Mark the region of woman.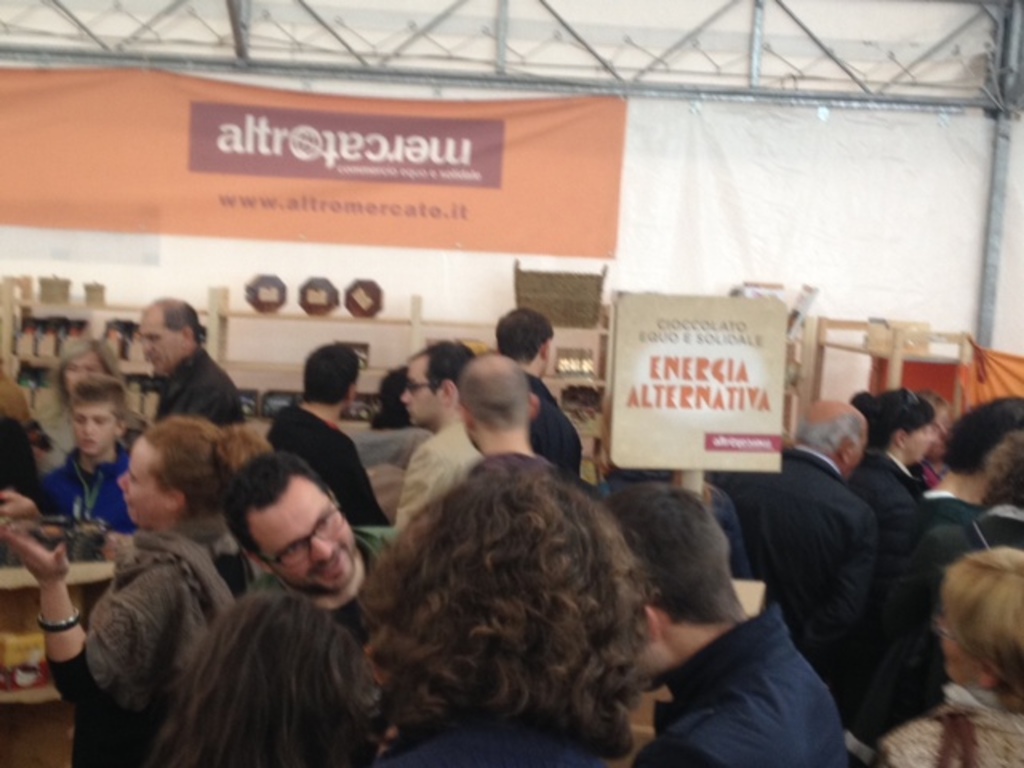
Region: [left=842, top=389, right=930, bottom=518].
